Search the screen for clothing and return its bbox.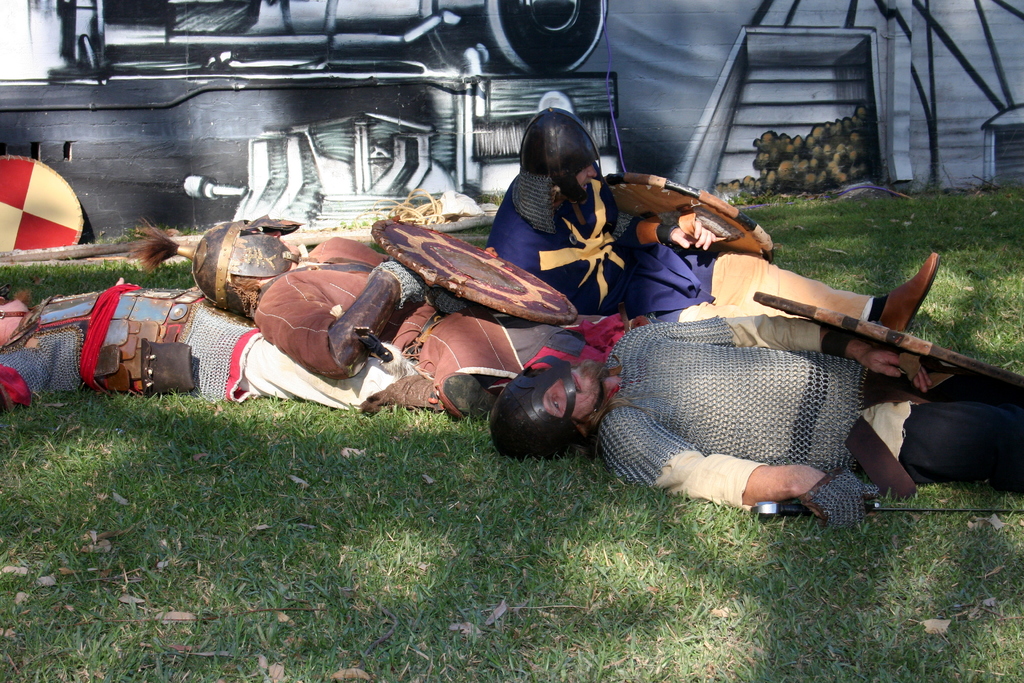
Found: <bbox>590, 308, 1023, 523</bbox>.
